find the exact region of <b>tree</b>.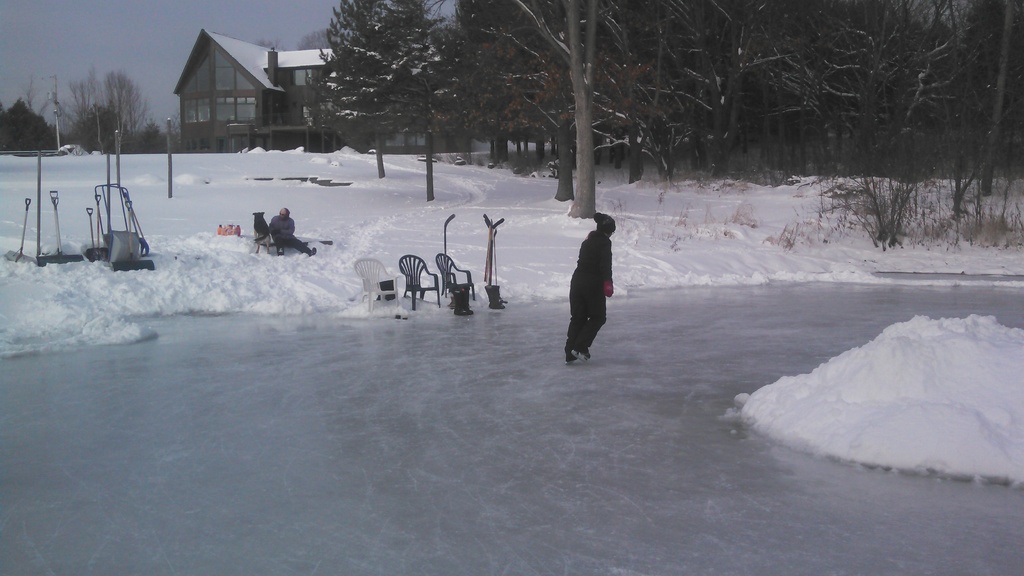
Exact region: select_region(0, 96, 63, 151).
